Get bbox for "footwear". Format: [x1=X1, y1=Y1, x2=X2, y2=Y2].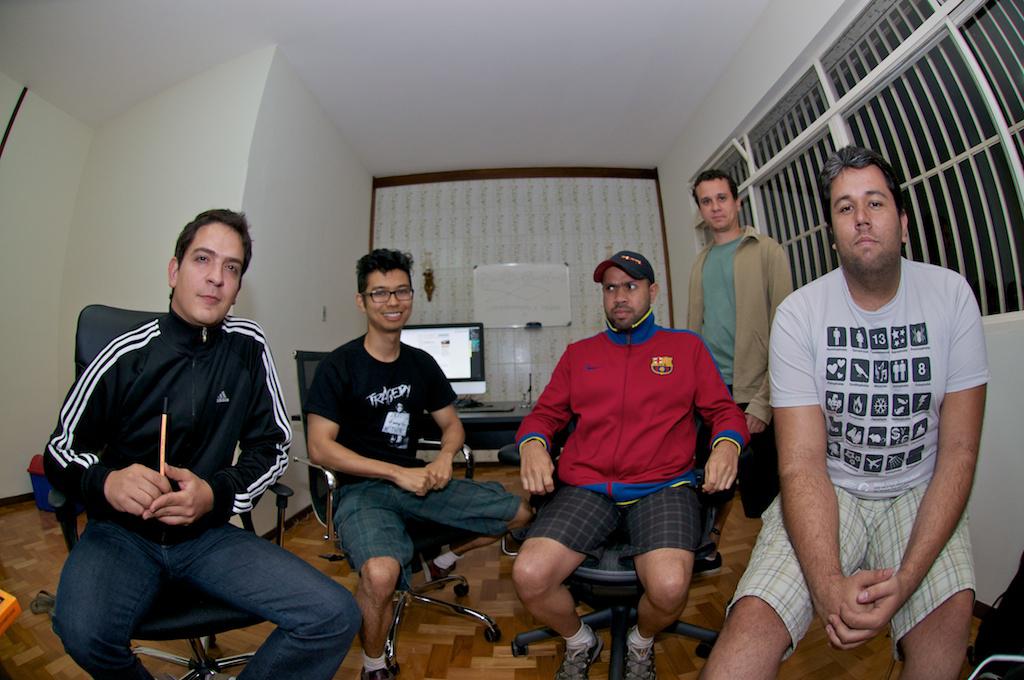
[x1=619, y1=642, x2=658, y2=676].
